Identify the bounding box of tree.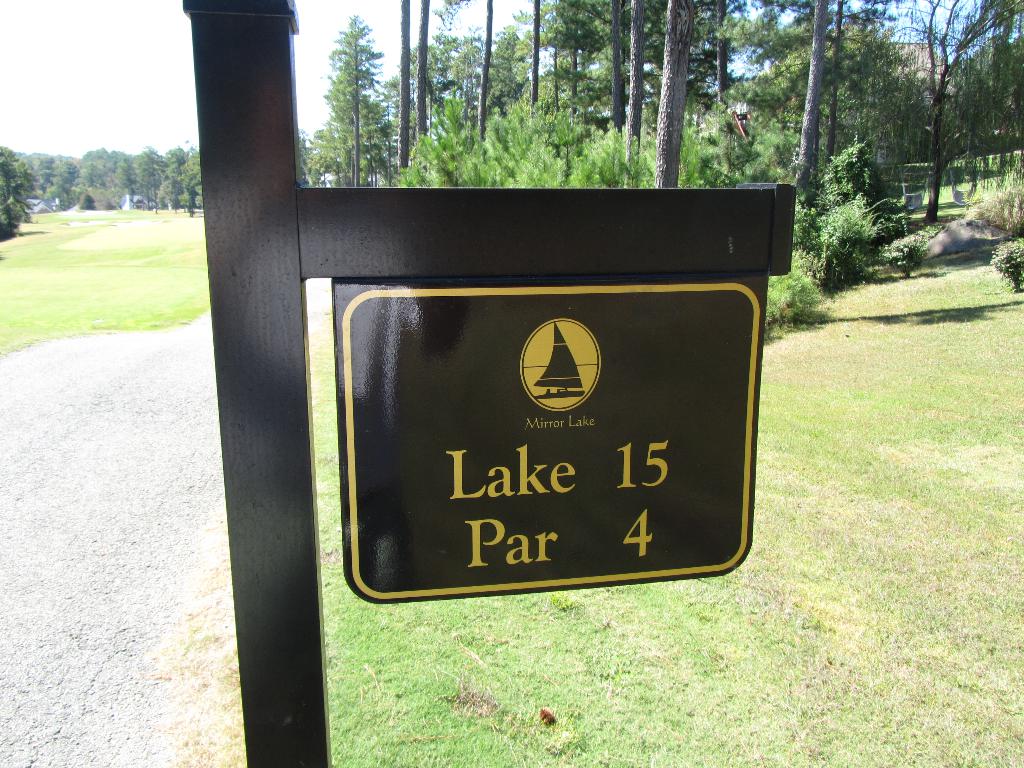
Rect(416, 0, 441, 167).
